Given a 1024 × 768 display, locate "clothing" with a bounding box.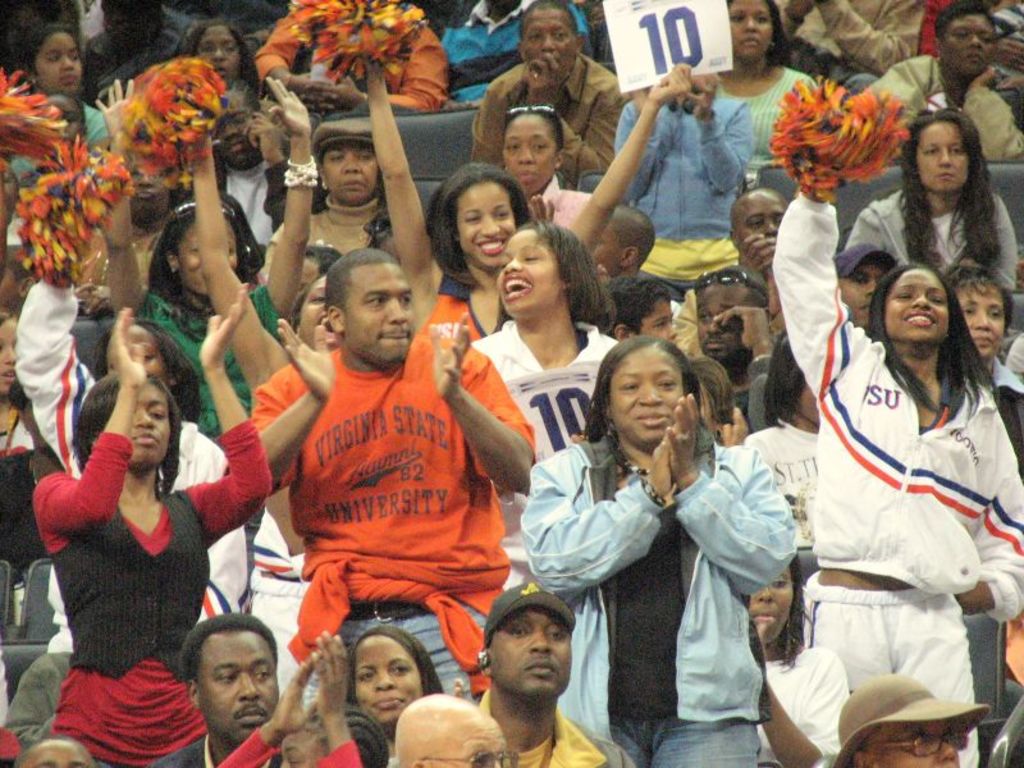
Located: l=15, t=0, r=178, b=101.
